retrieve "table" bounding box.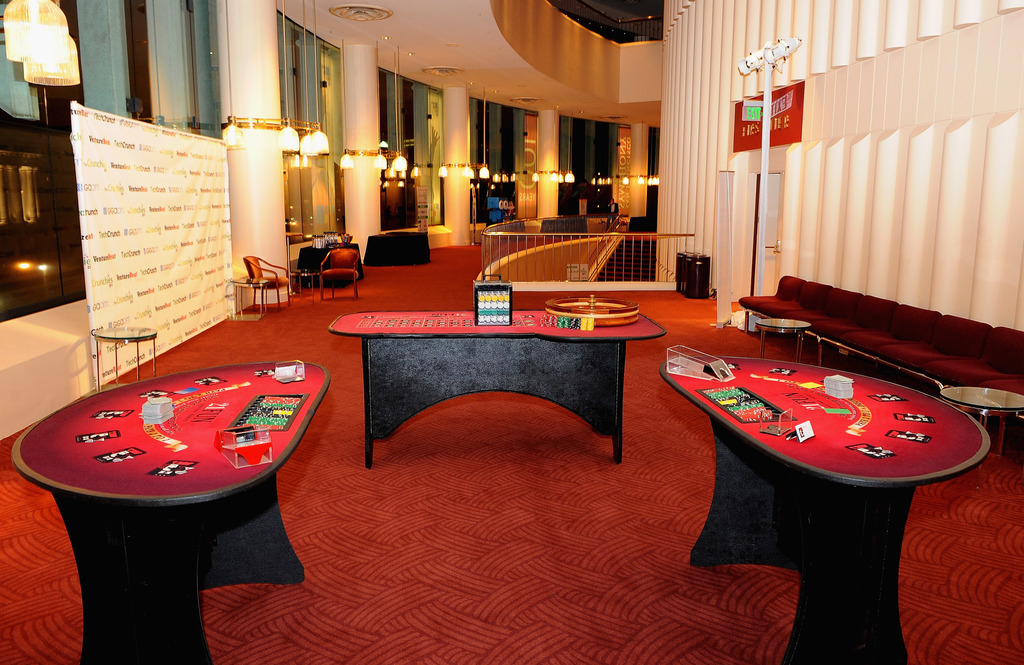
Bounding box: <box>326,310,669,462</box>.
